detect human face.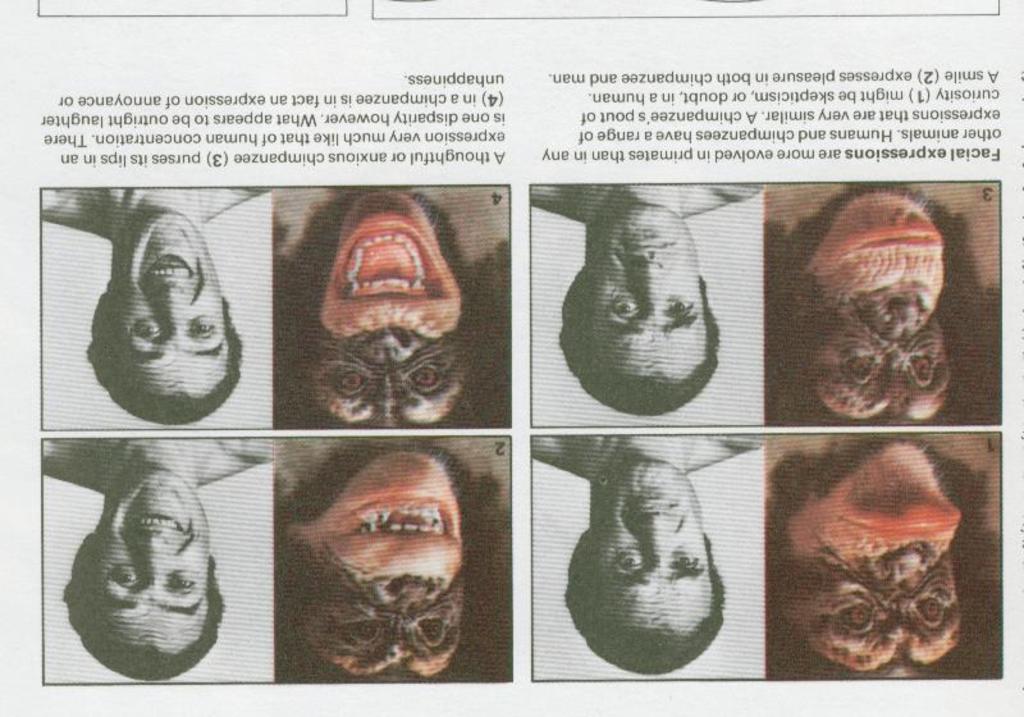
Detected at select_region(579, 453, 716, 638).
